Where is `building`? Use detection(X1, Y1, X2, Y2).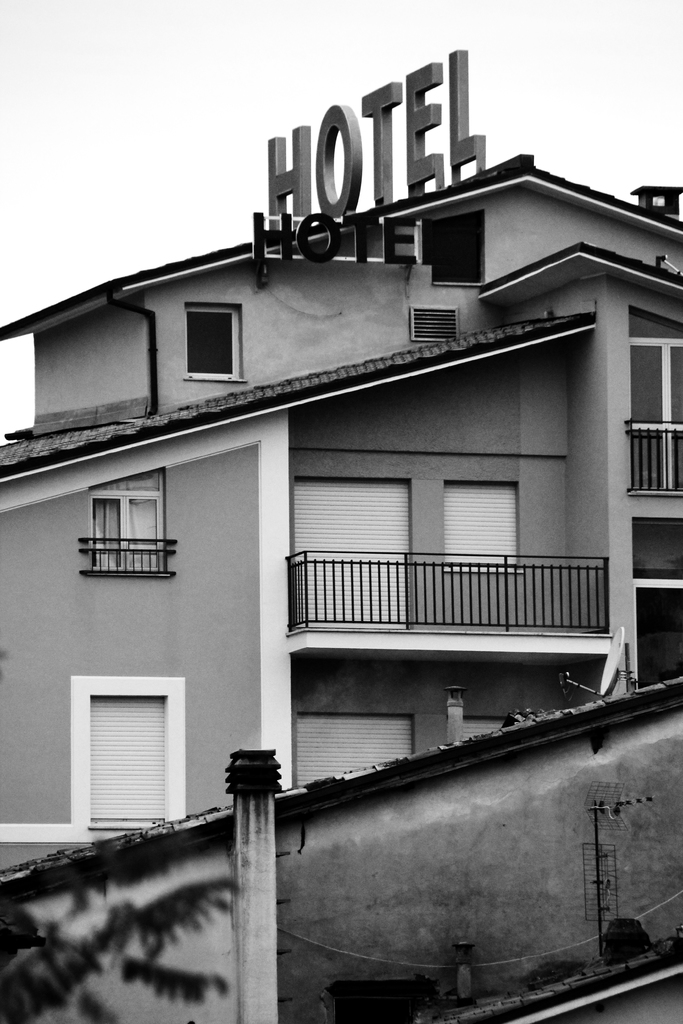
detection(0, 148, 679, 897).
